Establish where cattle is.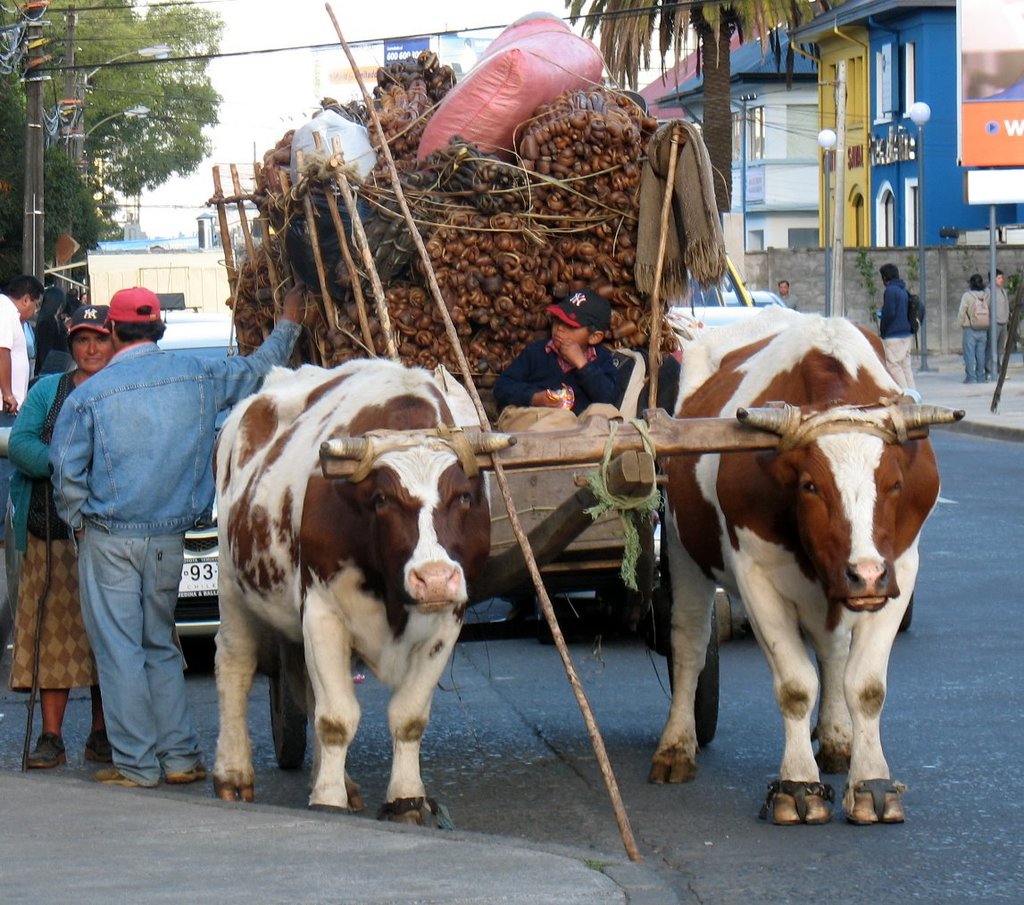
Established at 608,256,942,841.
